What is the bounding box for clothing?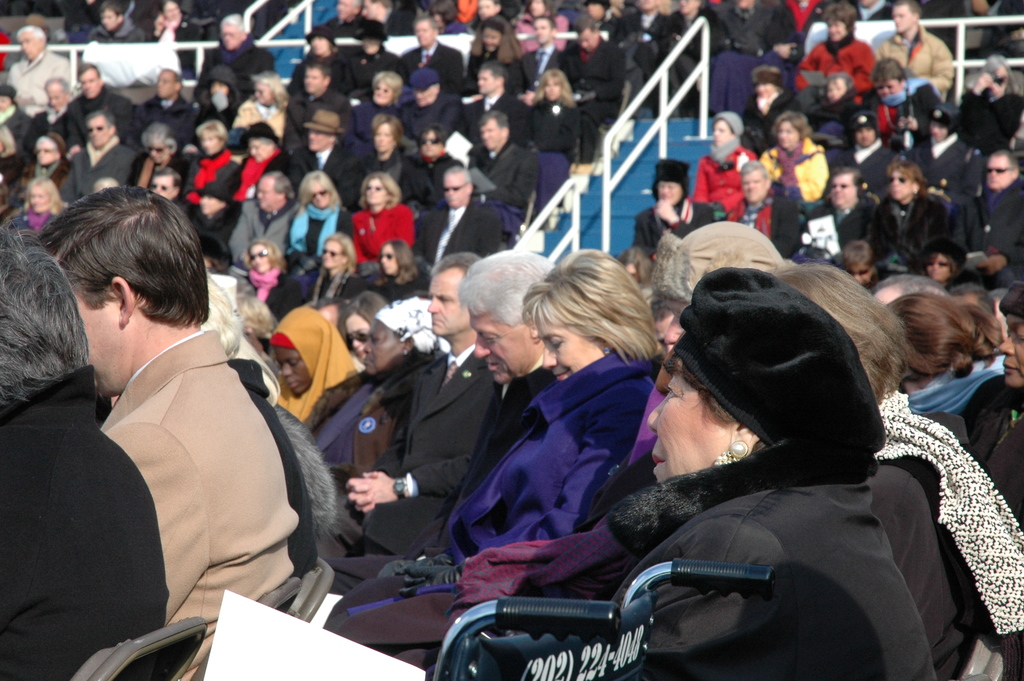
x1=329 y1=352 x2=568 y2=591.
